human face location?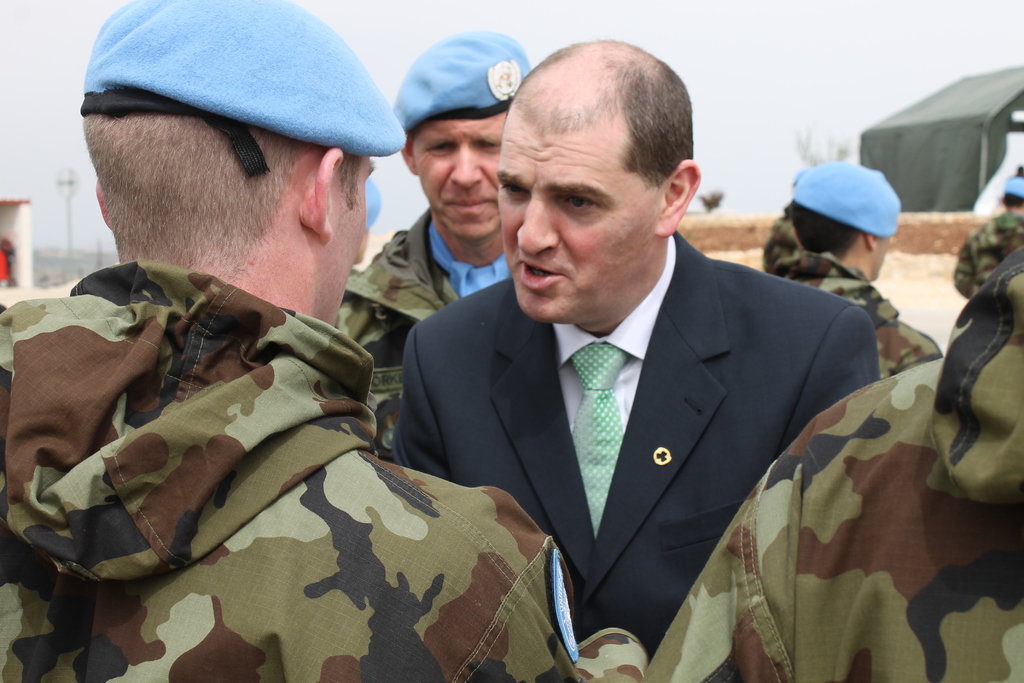
[497, 122, 653, 319]
